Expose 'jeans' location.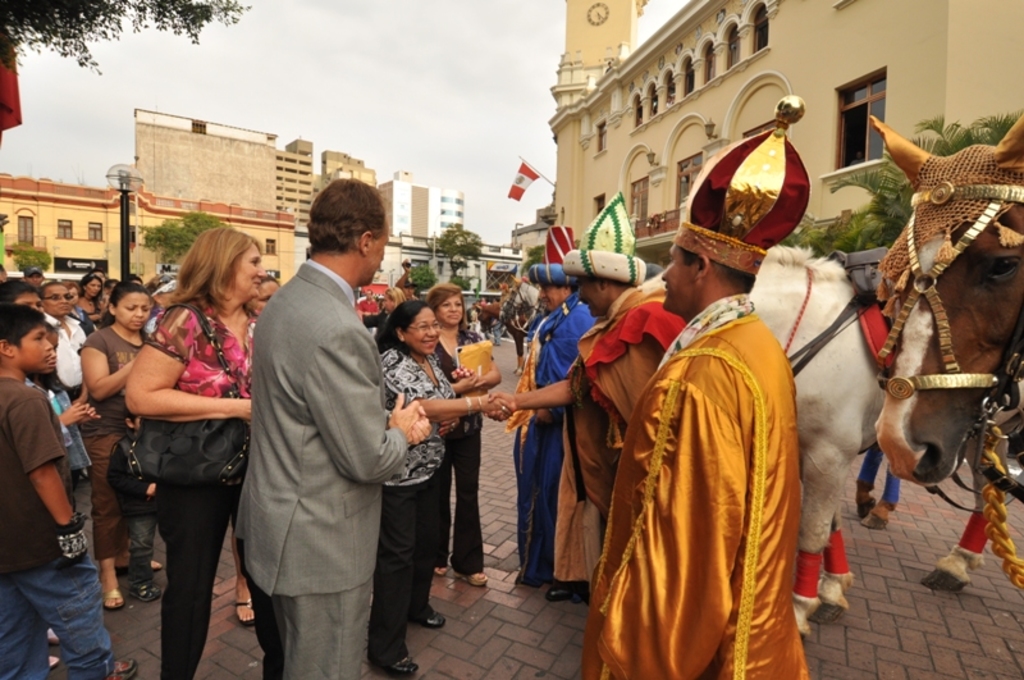
Exposed at 10,538,102,675.
